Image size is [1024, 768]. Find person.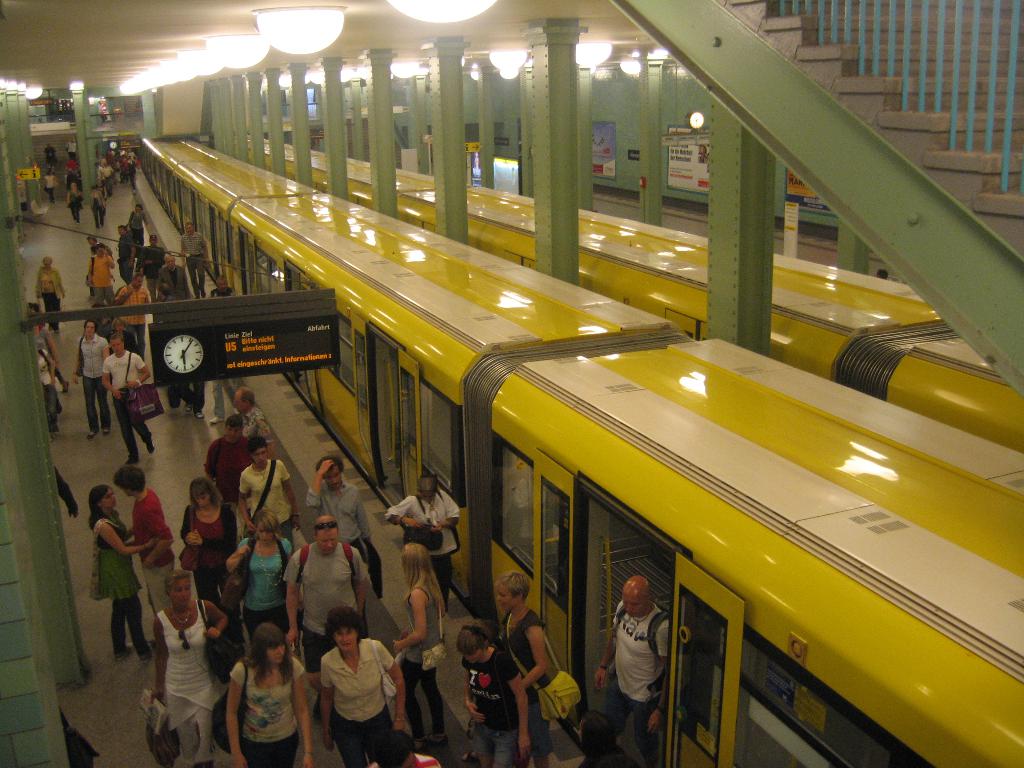
x1=388 y1=539 x2=449 y2=740.
